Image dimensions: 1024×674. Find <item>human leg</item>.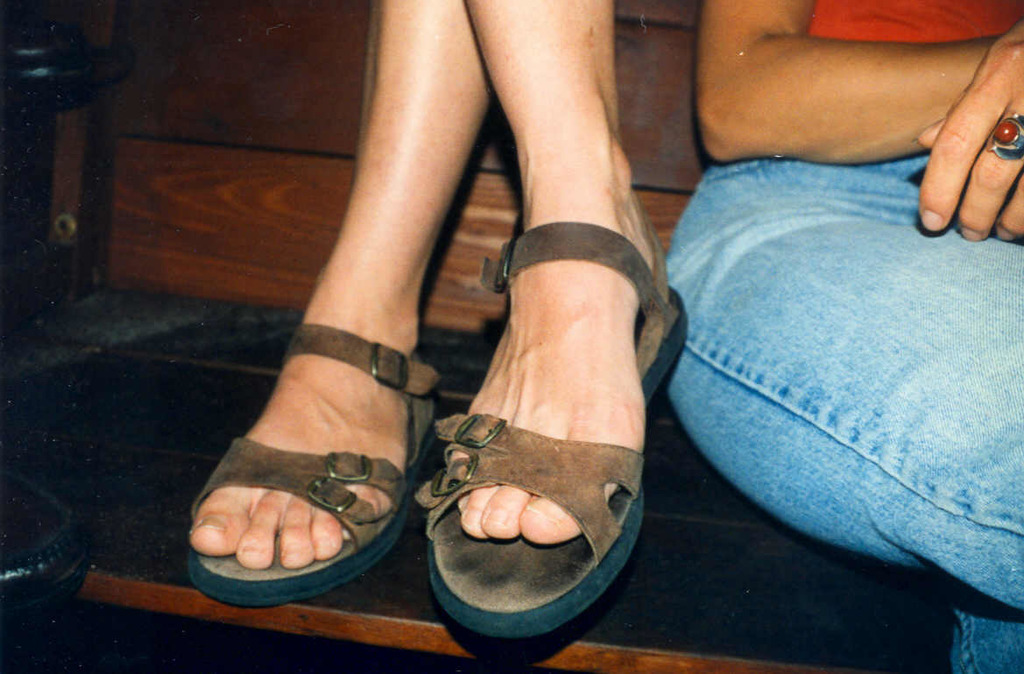
(left=664, top=151, right=1023, bottom=614).
